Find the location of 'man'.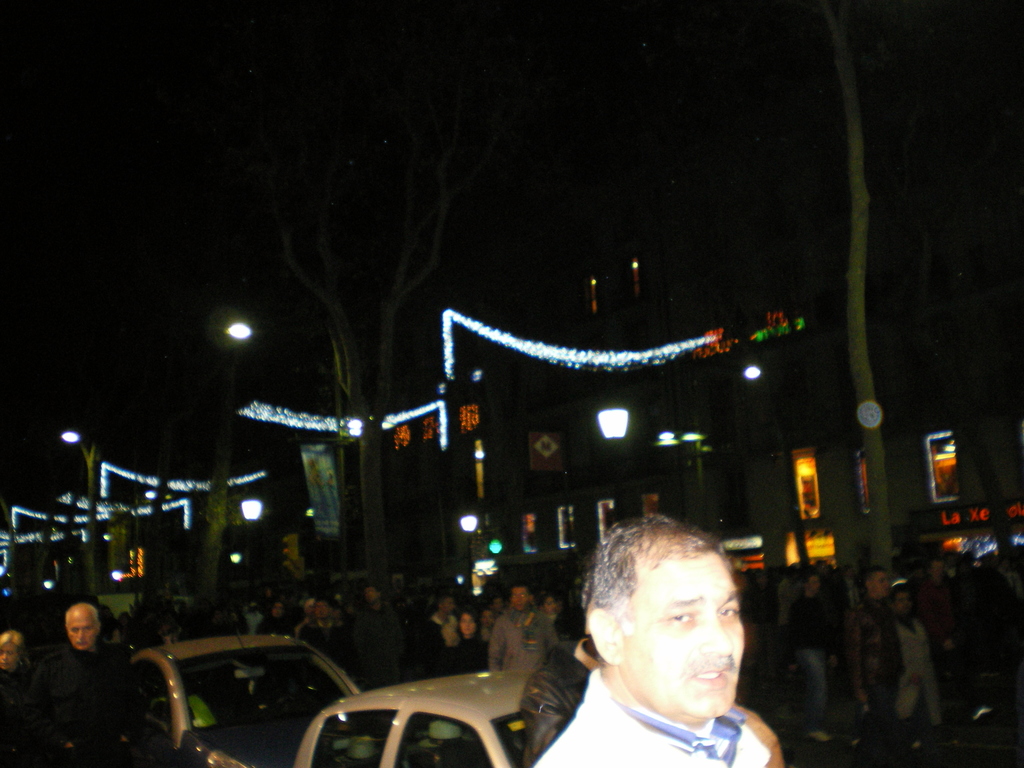
Location: <region>355, 583, 408, 700</region>.
